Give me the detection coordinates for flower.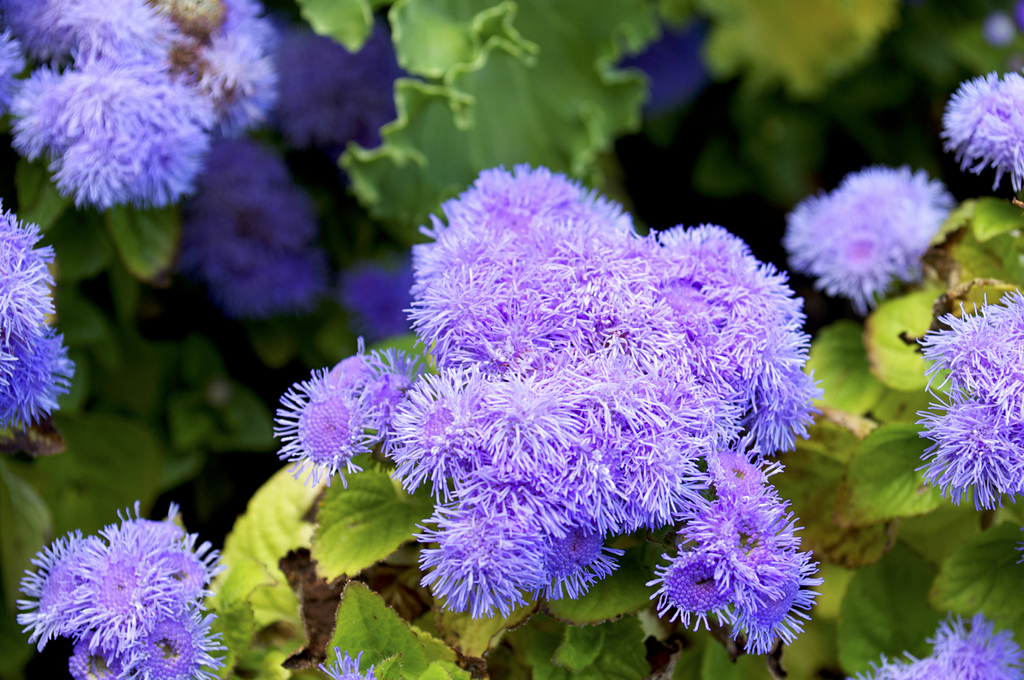
781, 163, 955, 319.
